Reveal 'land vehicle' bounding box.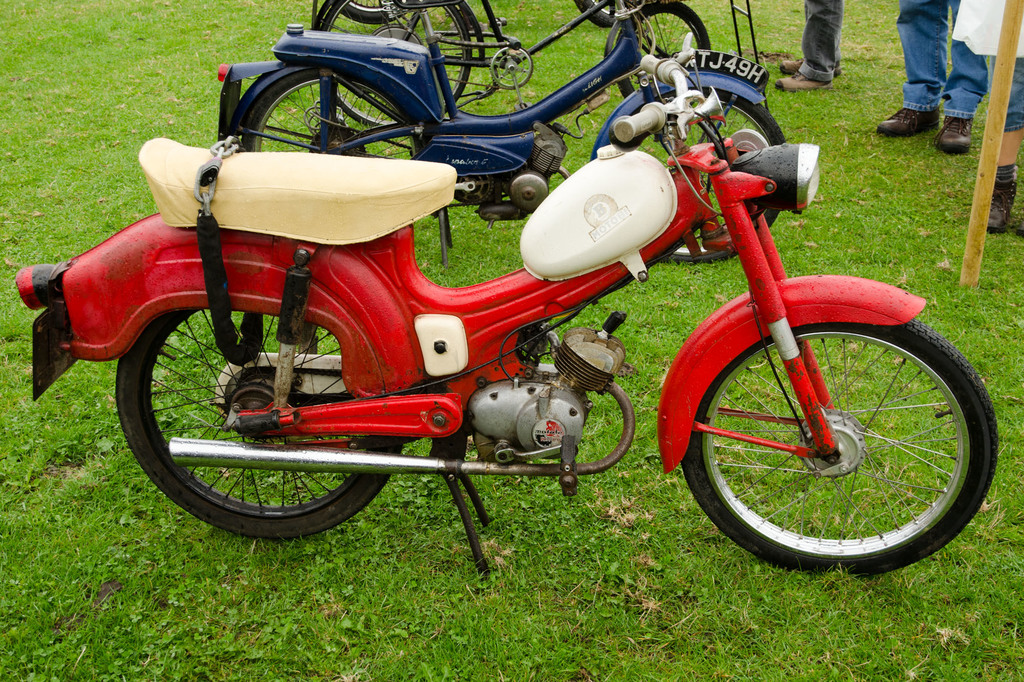
Revealed: pyautogui.locateOnScreen(219, 0, 792, 275).
